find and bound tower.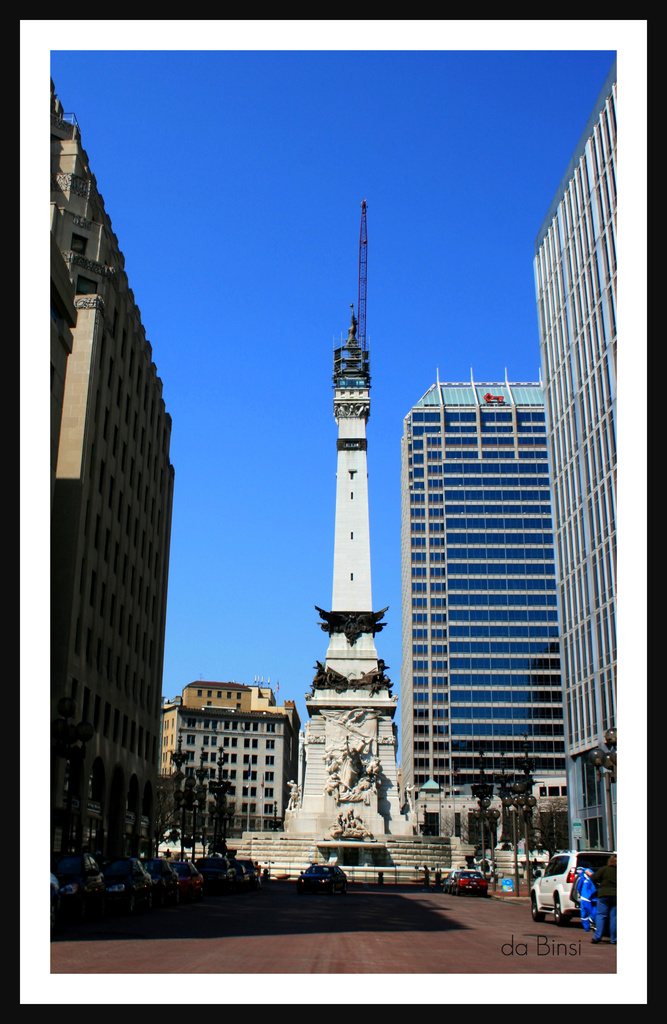
Bound: (left=287, top=310, right=422, bottom=838).
